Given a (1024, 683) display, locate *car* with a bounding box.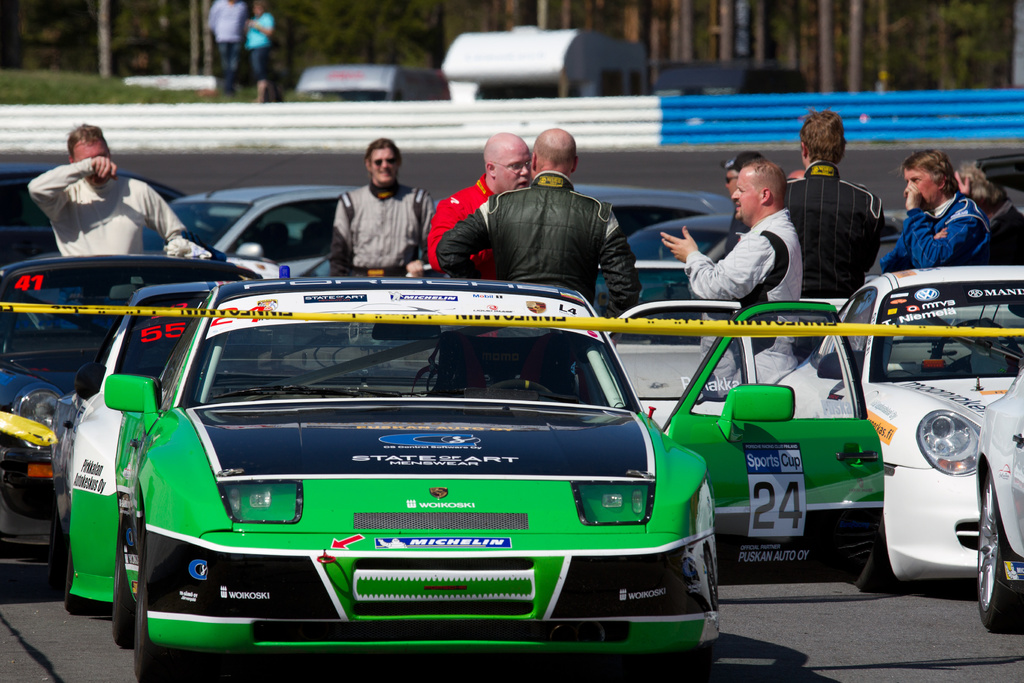
Located: [left=771, top=258, right=1023, bottom=614].
